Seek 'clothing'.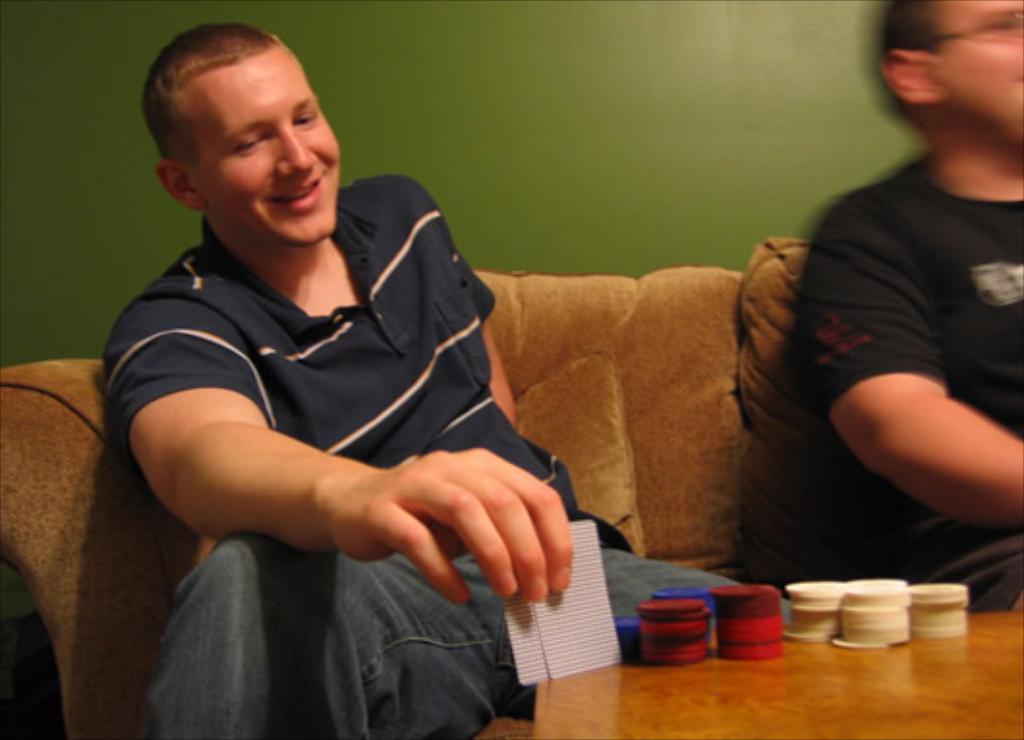
[left=732, top=73, right=1022, bottom=605].
